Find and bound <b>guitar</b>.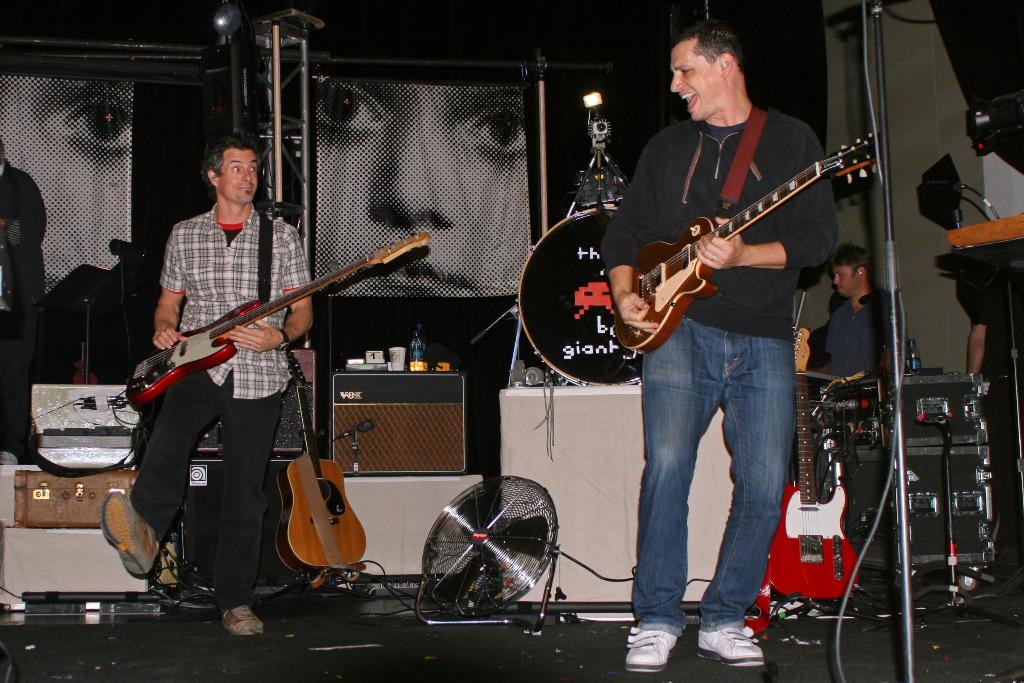
Bound: {"x1": 605, "y1": 126, "x2": 870, "y2": 348}.
